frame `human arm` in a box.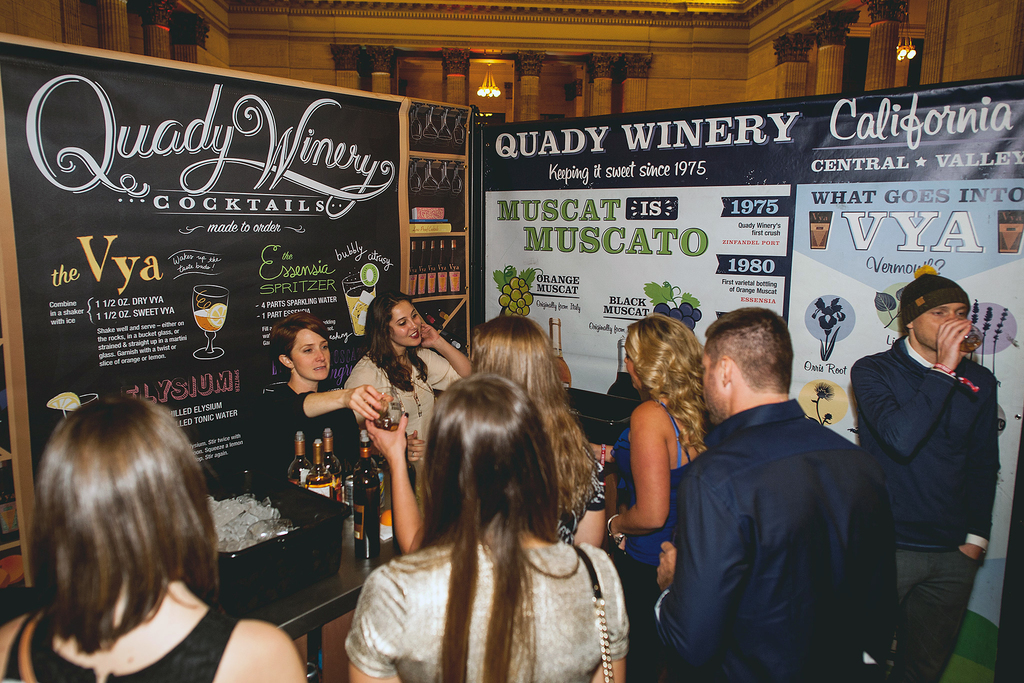
bbox(951, 357, 1004, 568).
